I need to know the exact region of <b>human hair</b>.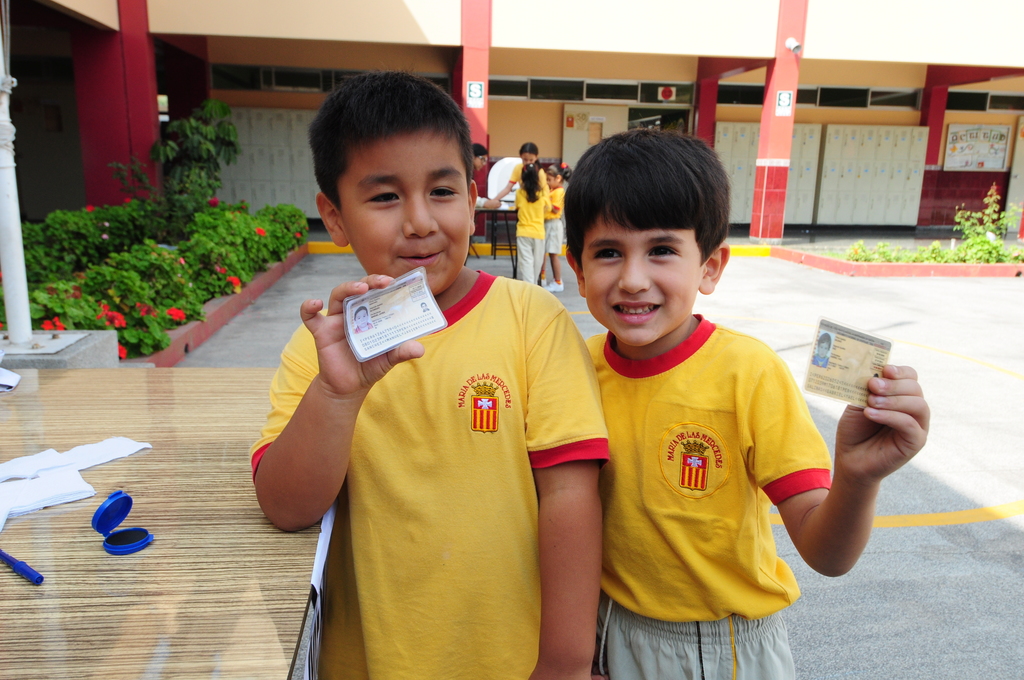
Region: {"x1": 520, "y1": 161, "x2": 543, "y2": 200}.
